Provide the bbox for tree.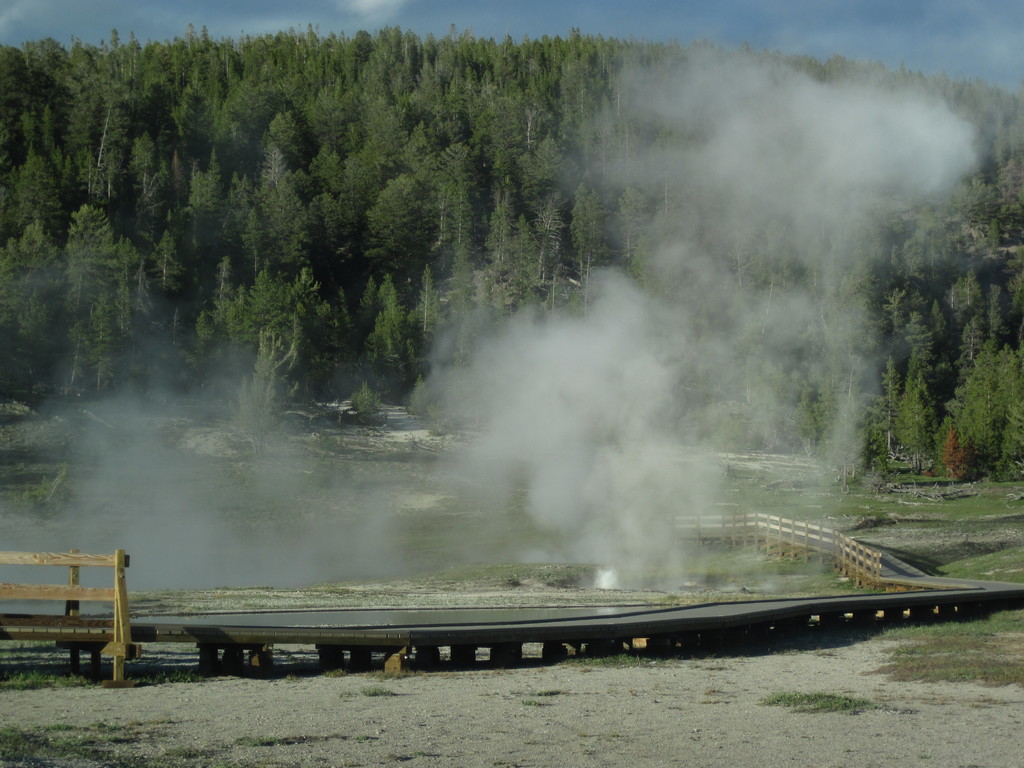
216/335/285/437.
